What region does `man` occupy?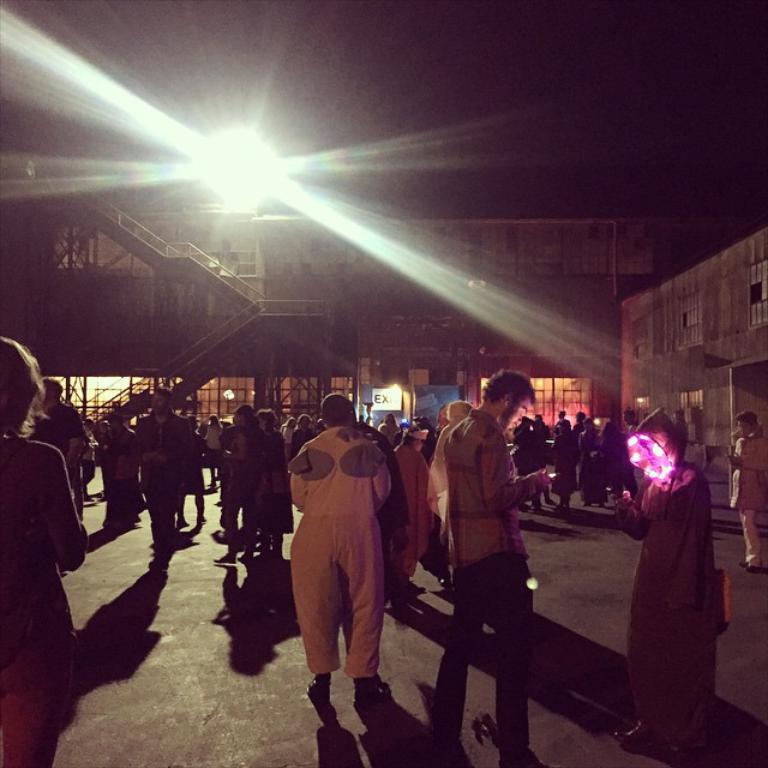
131:391:198:553.
